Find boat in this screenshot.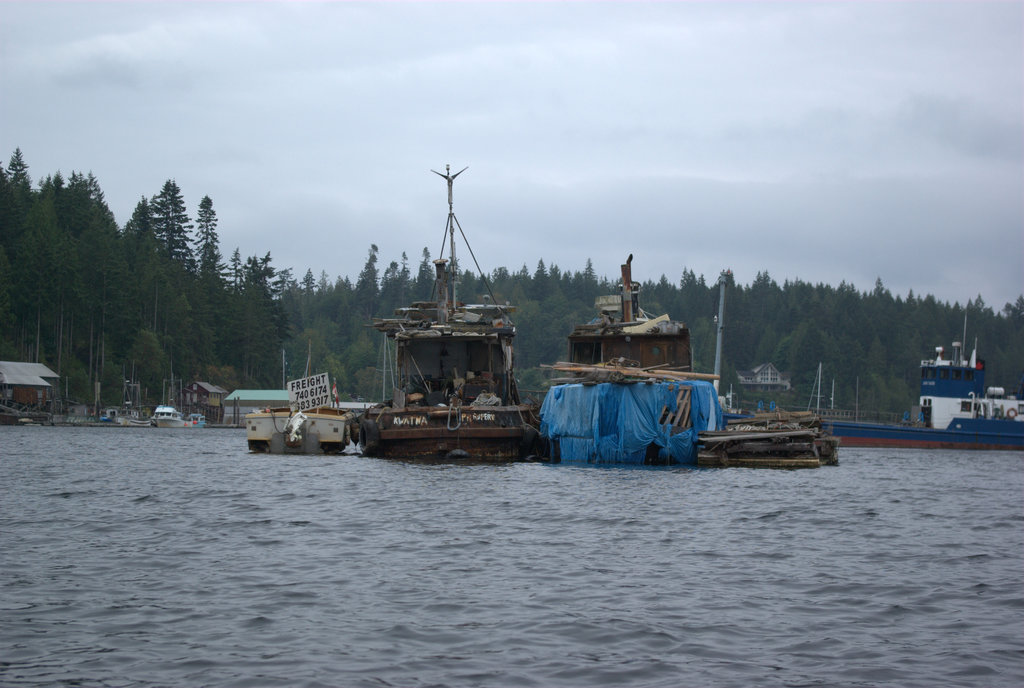
The bounding box for boat is bbox=(725, 382, 739, 411).
